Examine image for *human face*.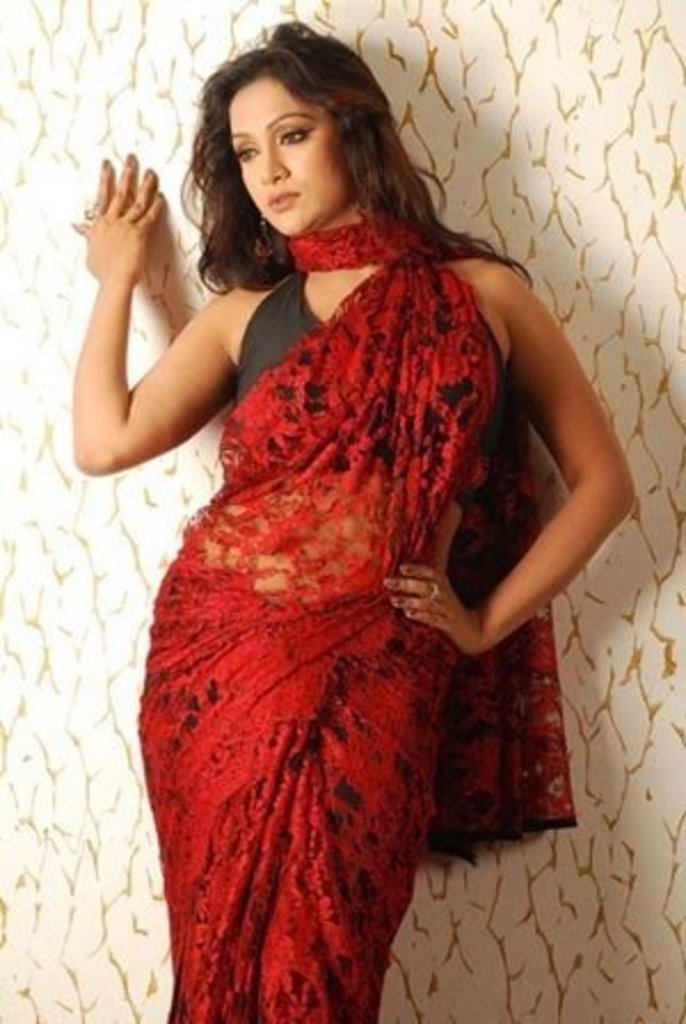
Examination result: x1=226, y1=78, x2=352, y2=245.
